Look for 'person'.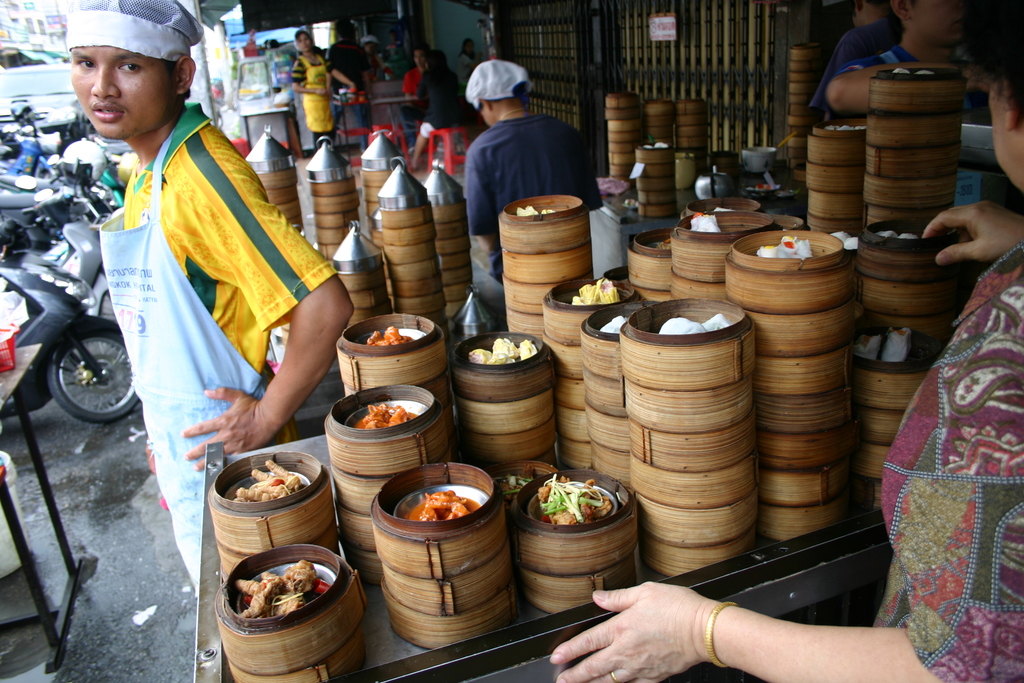
Found: bbox=[315, 6, 374, 149].
